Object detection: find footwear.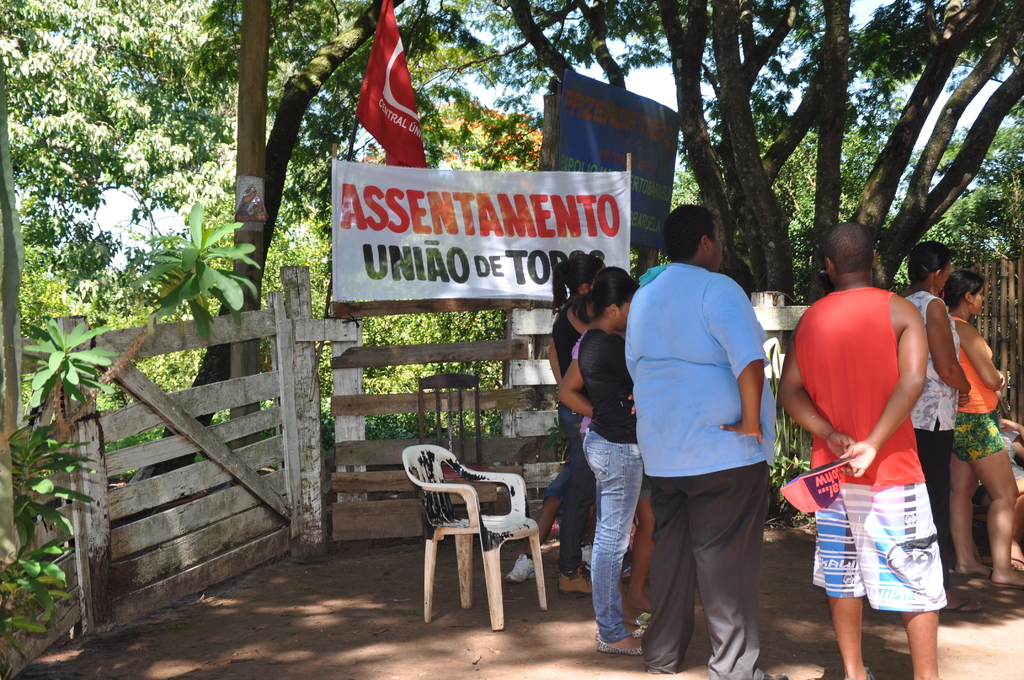
{"left": 596, "top": 634, "right": 640, "bottom": 660}.
